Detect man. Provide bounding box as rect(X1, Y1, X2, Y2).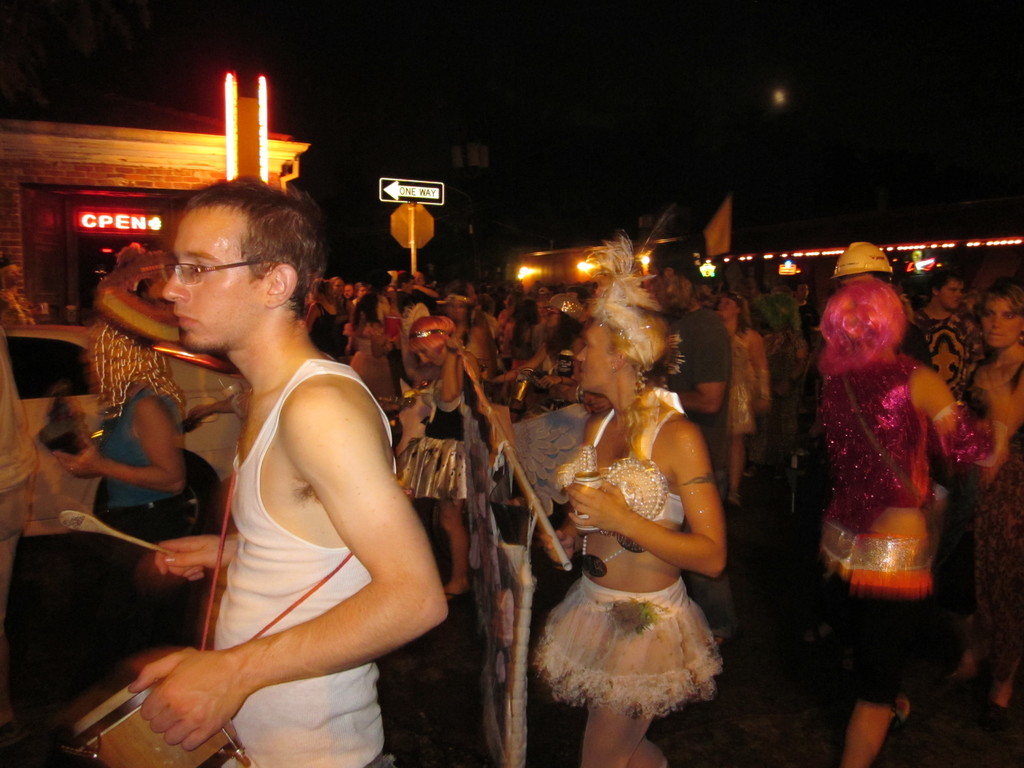
rect(649, 250, 753, 426).
